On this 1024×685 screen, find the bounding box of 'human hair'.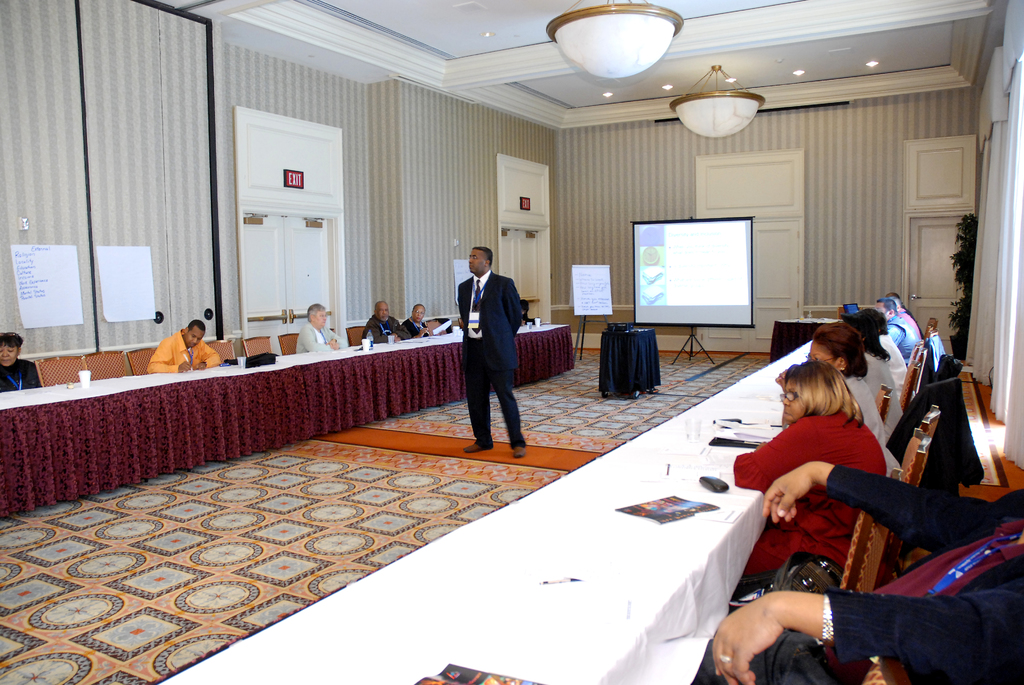
Bounding box: <region>0, 333, 25, 358</region>.
